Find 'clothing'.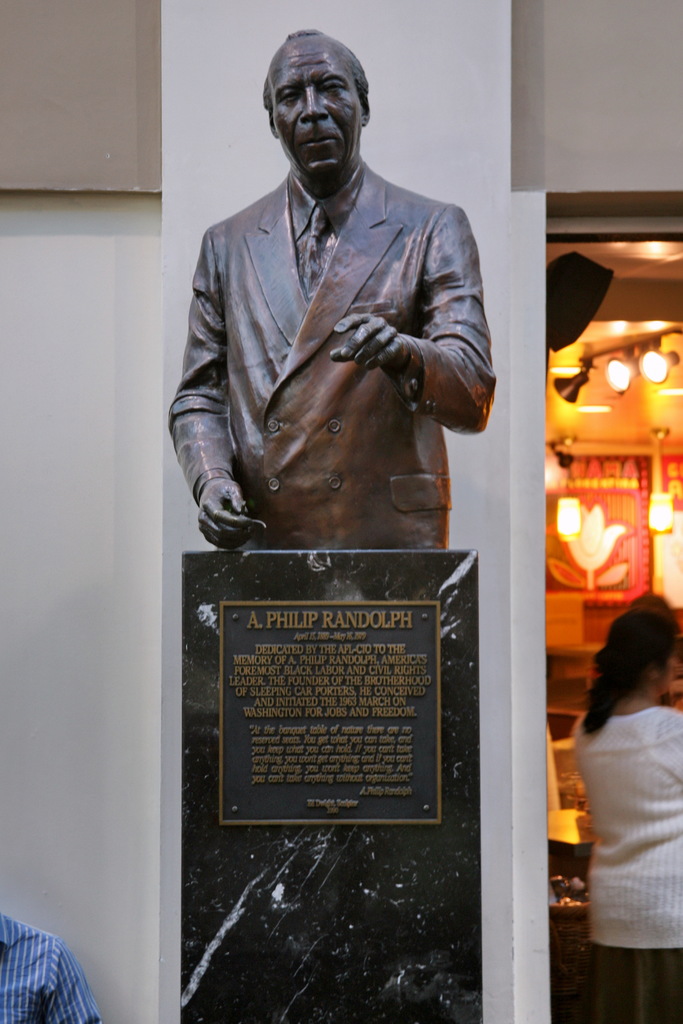
{"x1": 0, "y1": 912, "x2": 97, "y2": 1023}.
